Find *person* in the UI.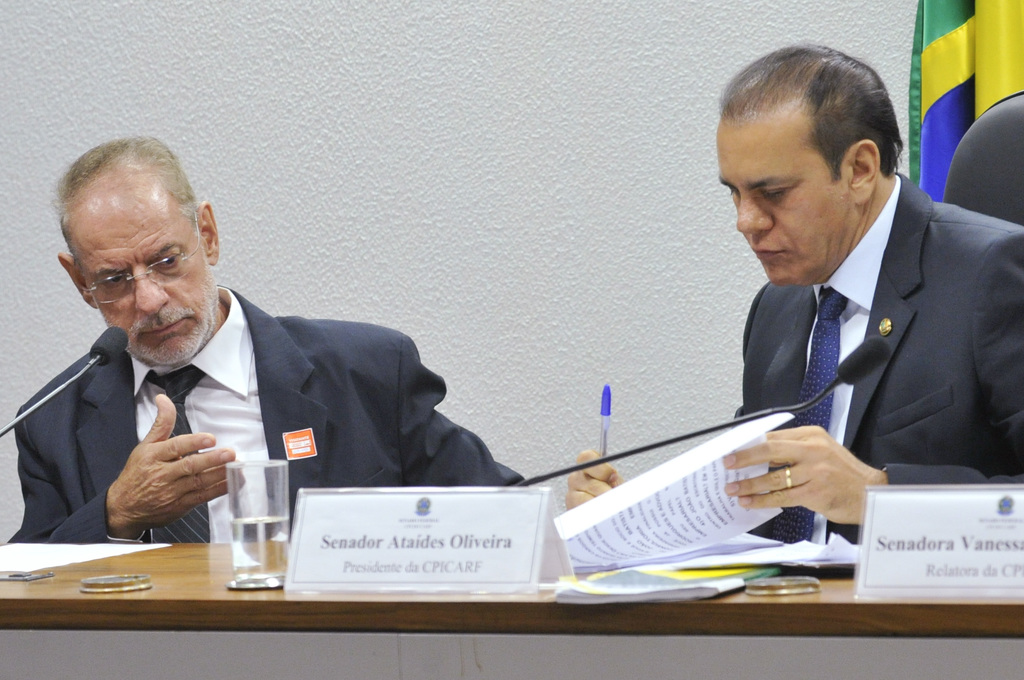
UI element at (565,42,1023,545).
